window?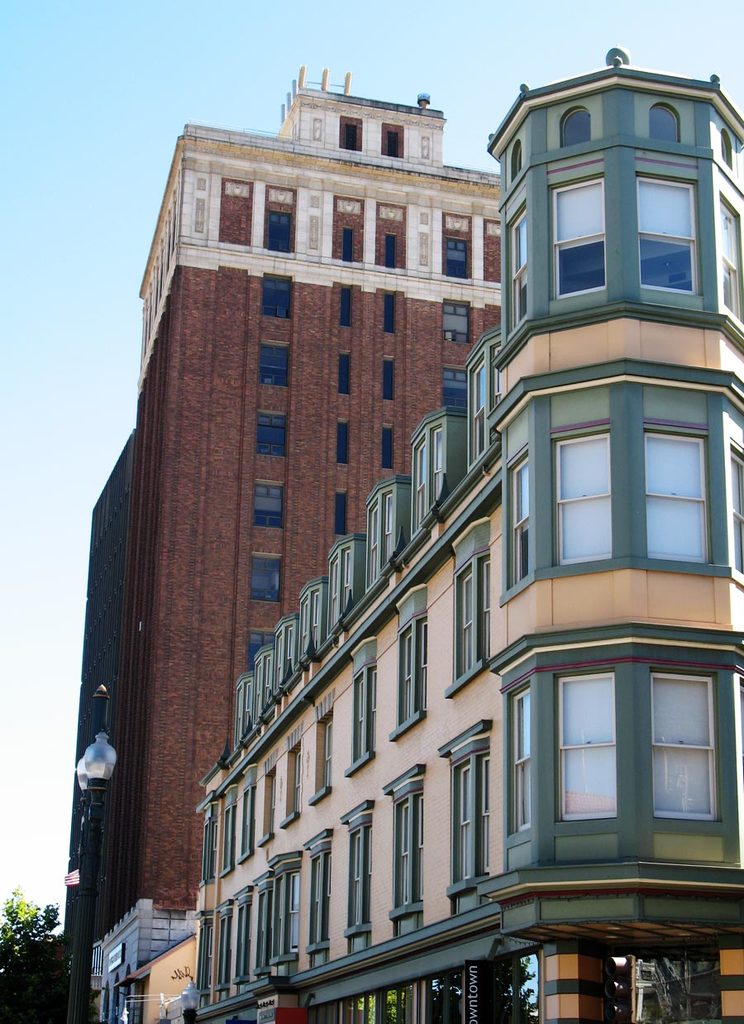
select_region(472, 955, 542, 1023)
